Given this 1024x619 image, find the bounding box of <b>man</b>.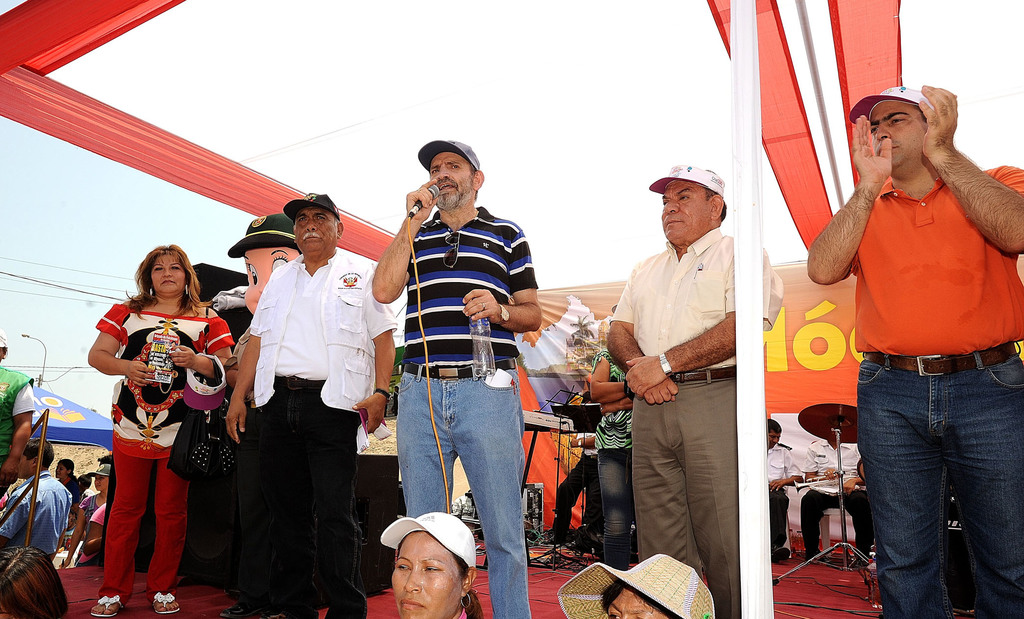
l=607, t=165, r=785, b=618.
